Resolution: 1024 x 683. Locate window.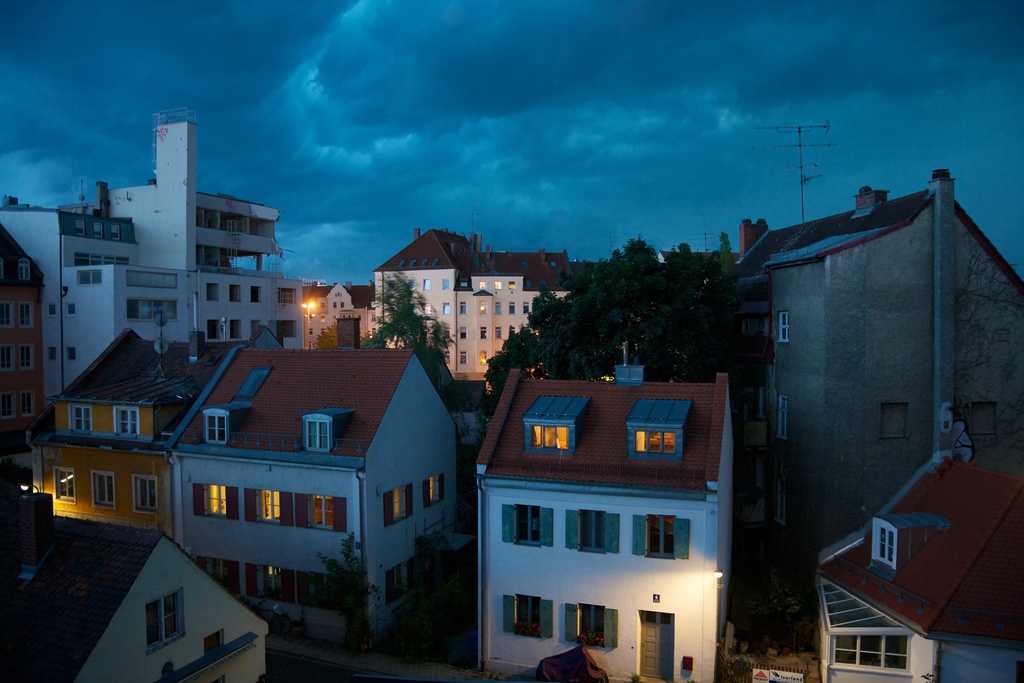
bbox=(243, 490, 301, 529).
